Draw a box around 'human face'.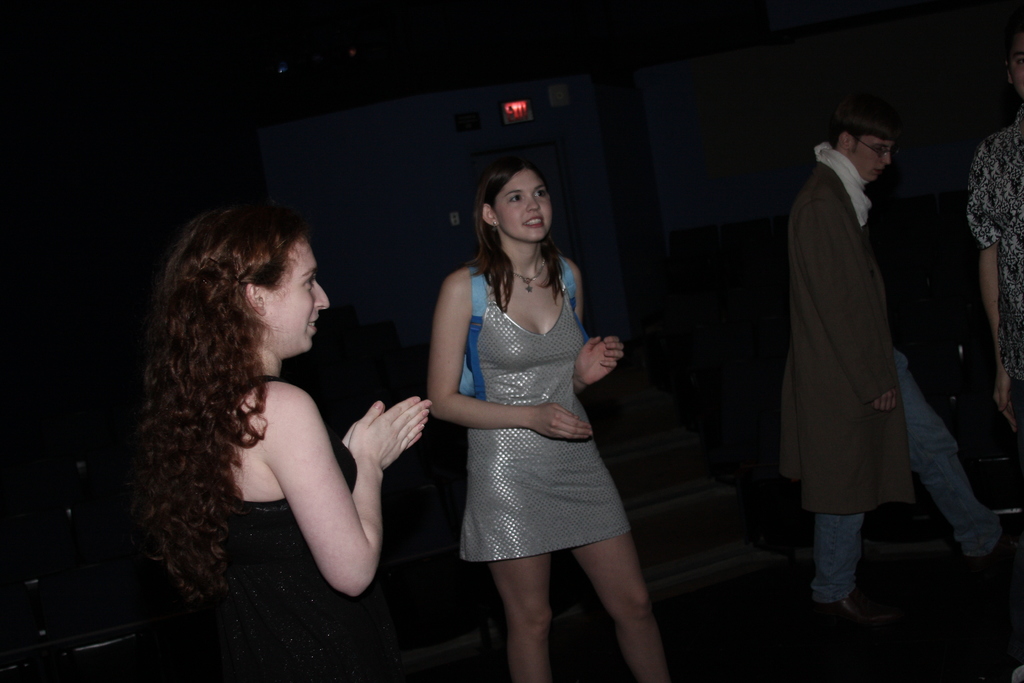
<box>493,168,556,242</box>.
